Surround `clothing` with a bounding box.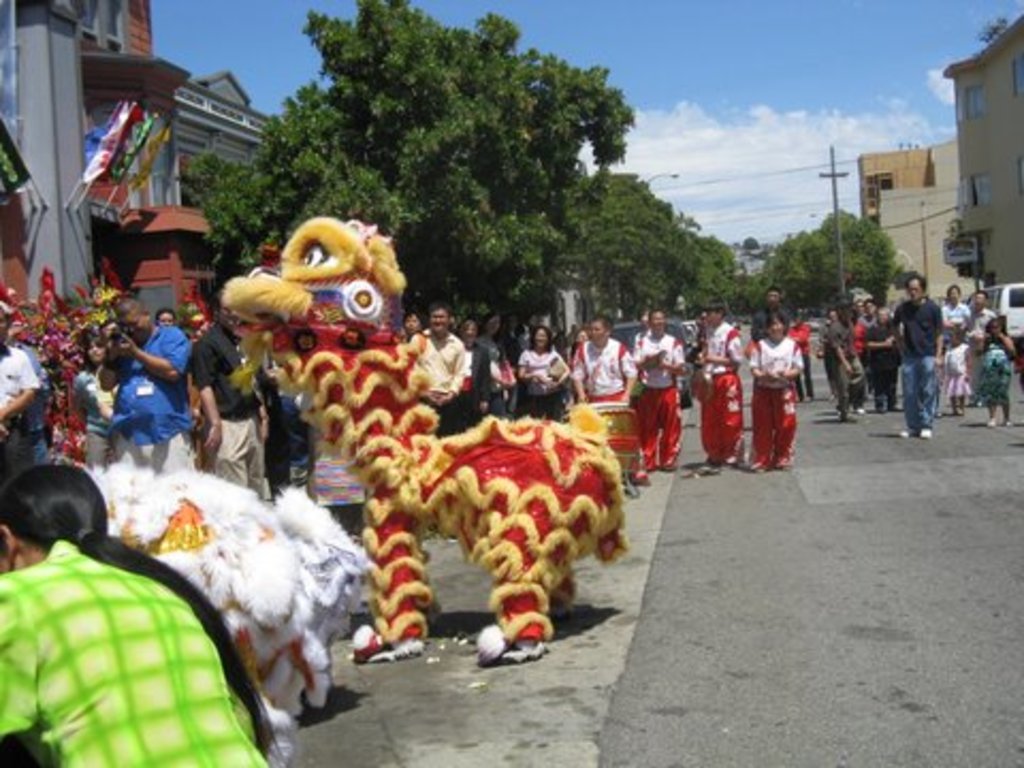
576/339/631/403.
